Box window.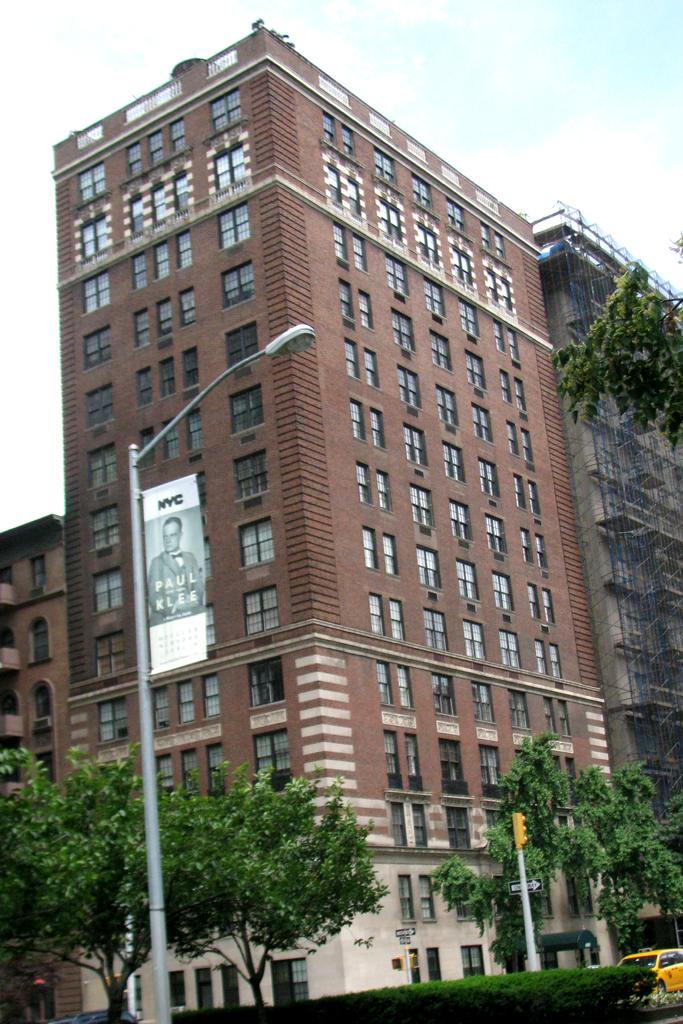
[206, 748, 230, 801].
